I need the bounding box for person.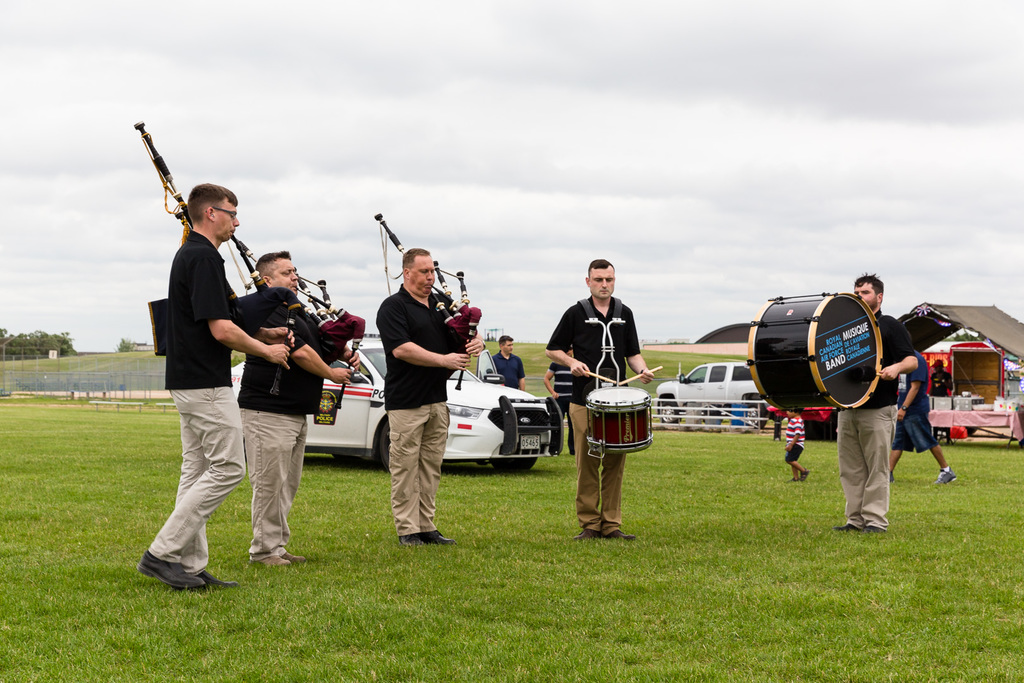
Here it is: bbox(545, 348, 573, 454).
